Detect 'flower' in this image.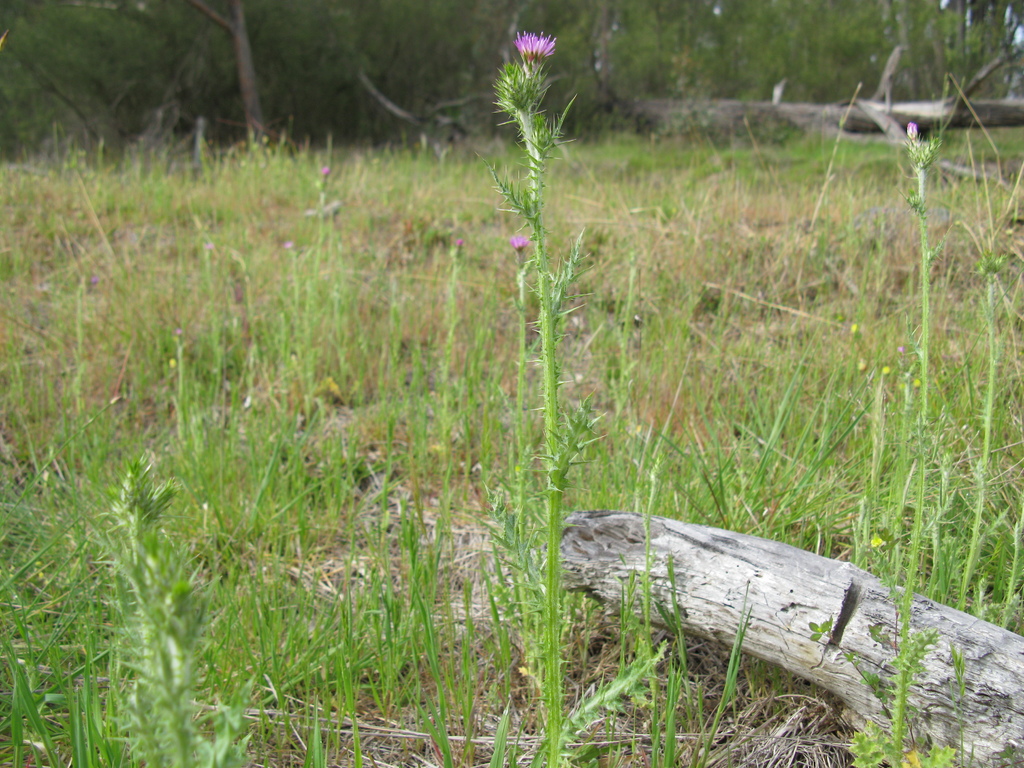
Detection: rect(515, 28, 556, 63).
